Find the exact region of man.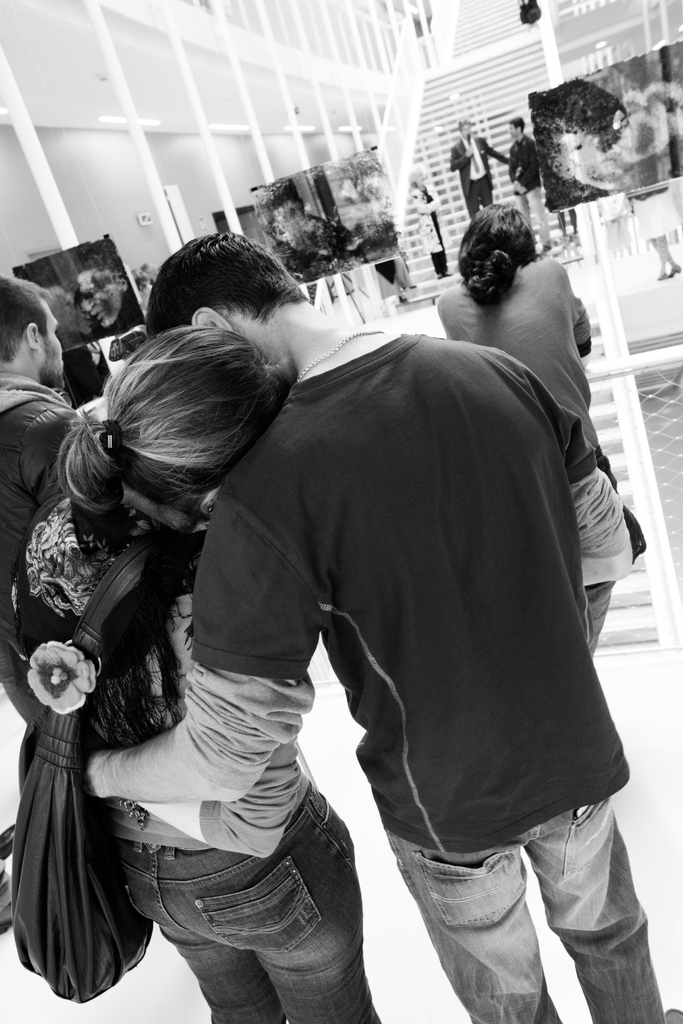
Exact region: [511,107,557,253].
